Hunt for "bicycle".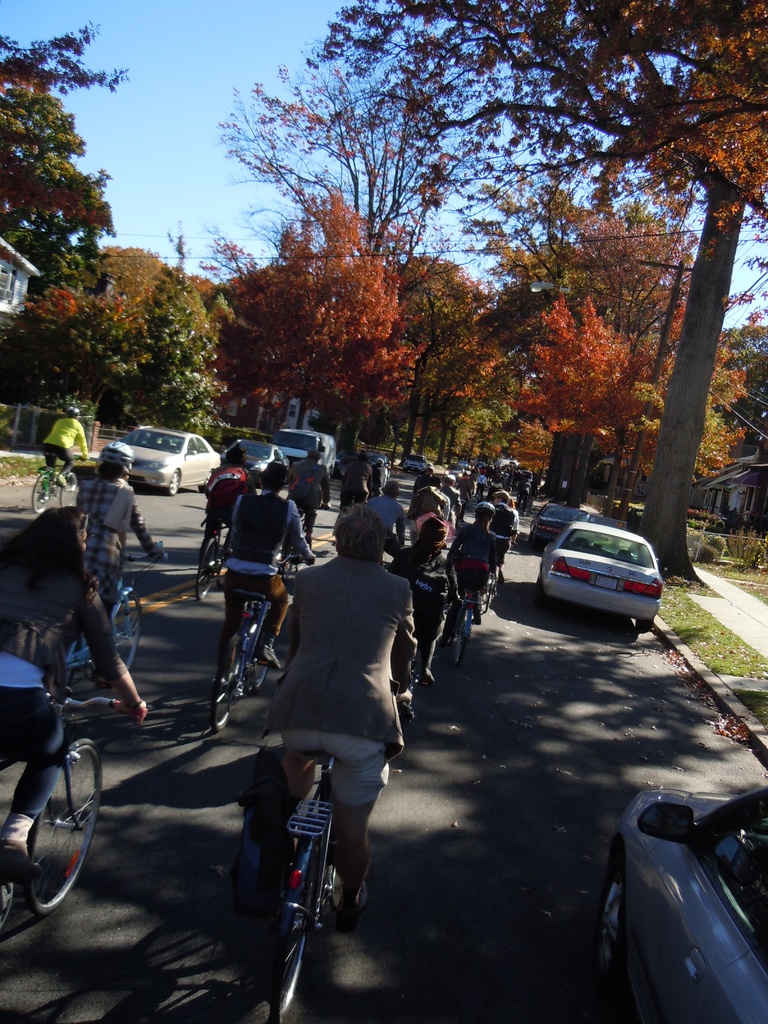
Hunted down at (left=335, top=490, right=371, bottom=552).
